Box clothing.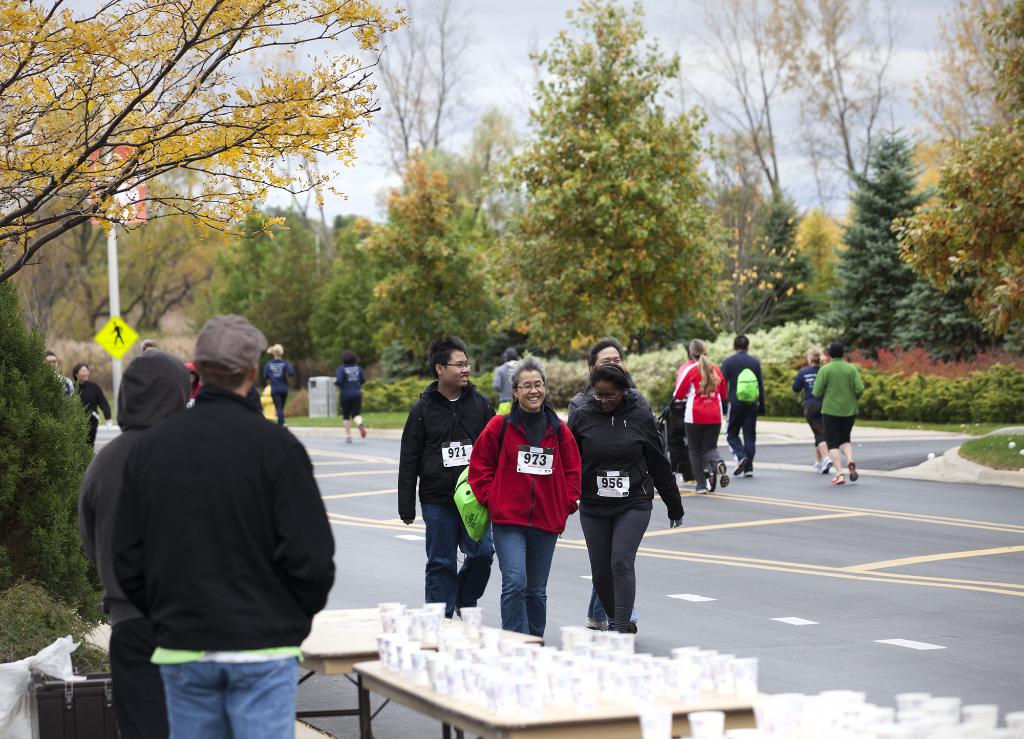
(720,347,766,464).
